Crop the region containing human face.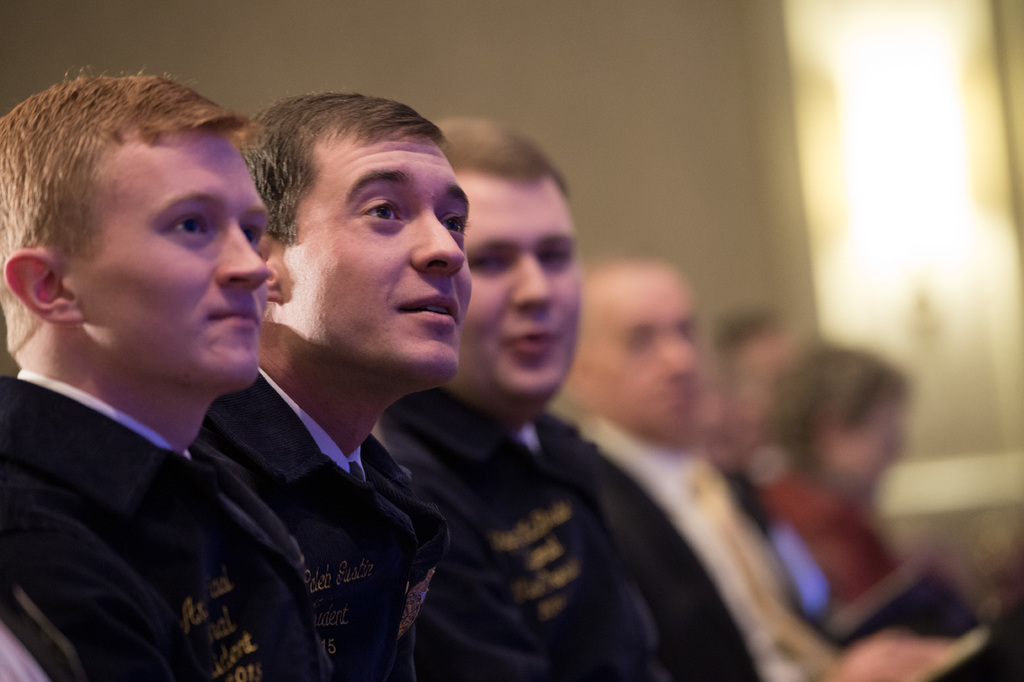
Crop region: 446, 170, 585, 420.
